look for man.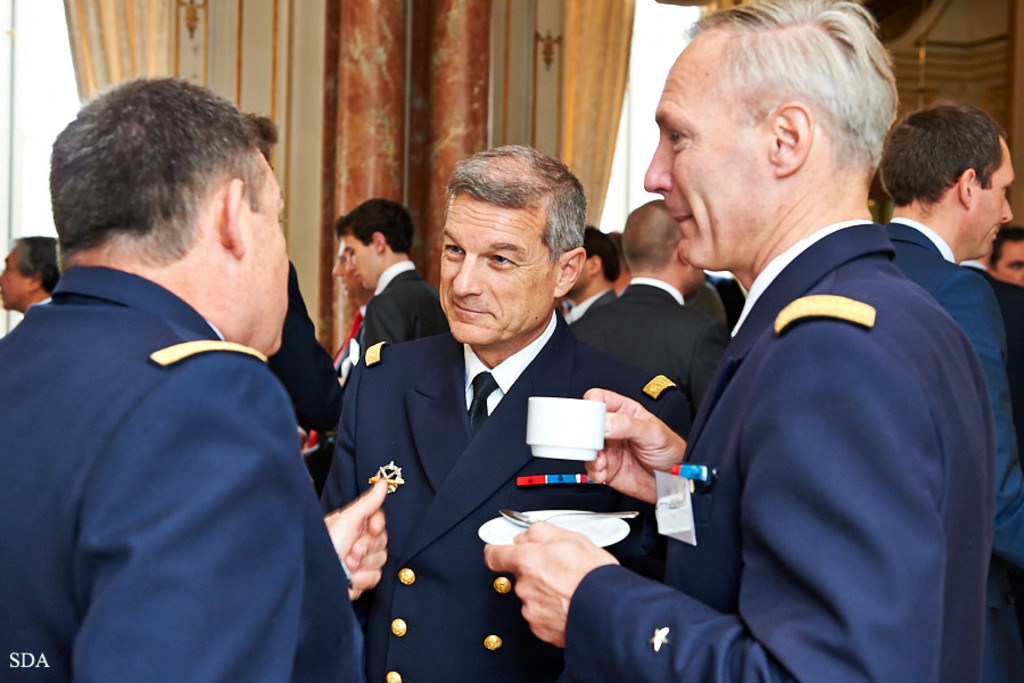
Found: 312, 234, 380, 480.
